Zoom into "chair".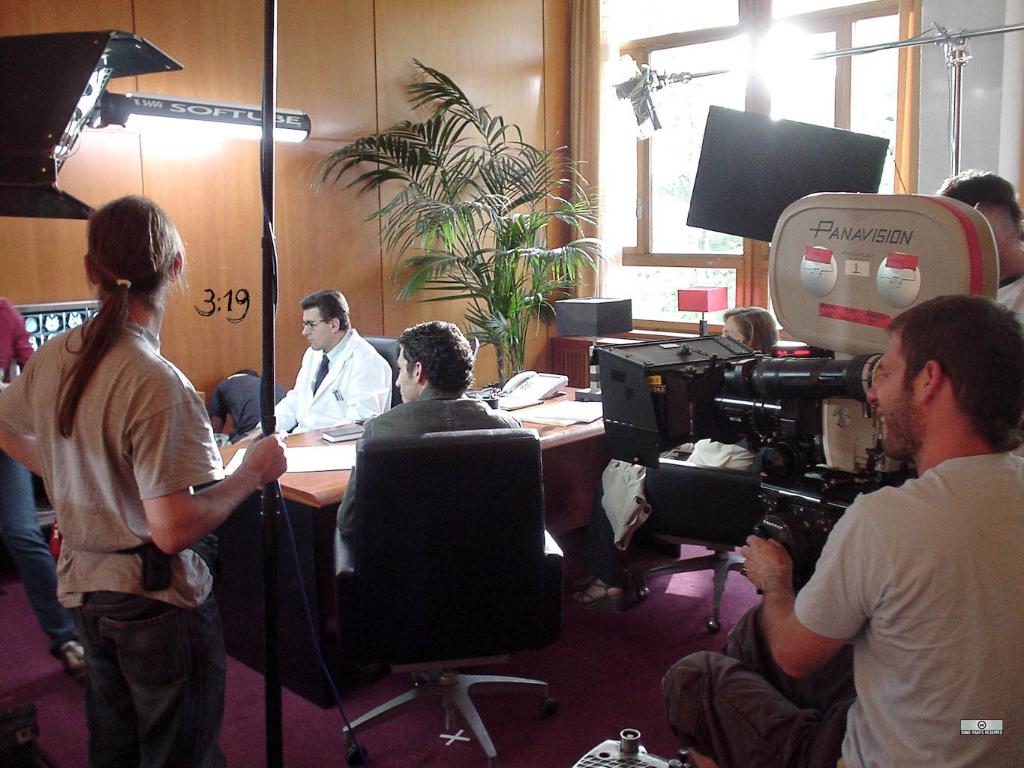
Zoom target: <region>365, 332, 402, 404</region>.
